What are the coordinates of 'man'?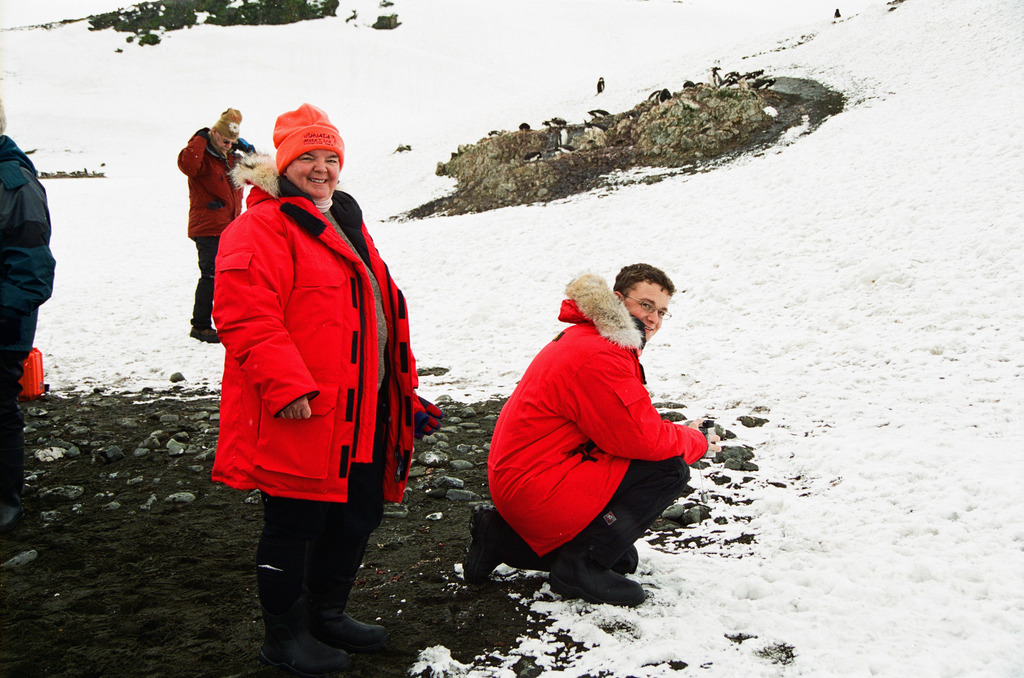
box=[0, 96, 74, 537].
